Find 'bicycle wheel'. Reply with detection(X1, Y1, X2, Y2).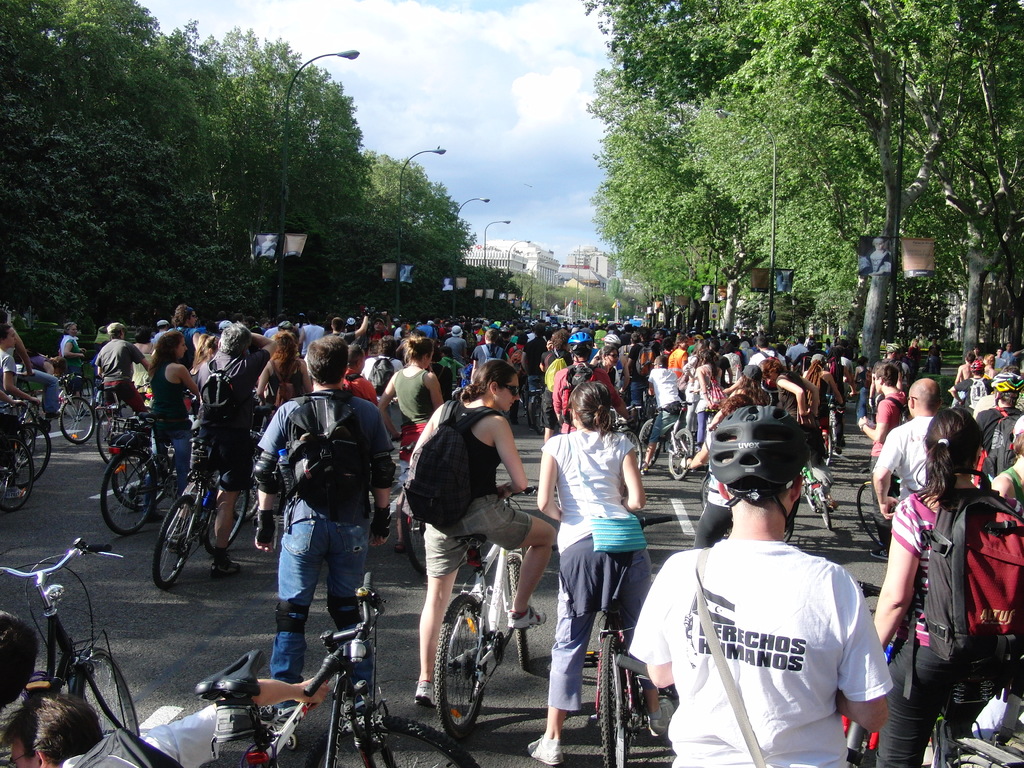
detection(61, 397, 92, 444).
